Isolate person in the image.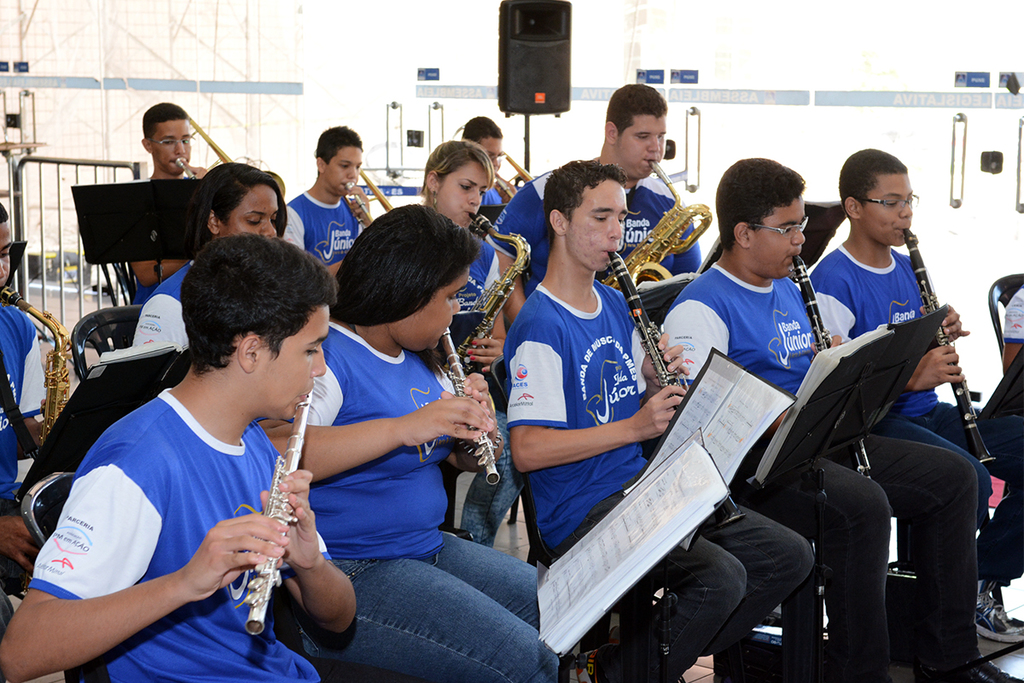
Isolated region: bbox(805, 149, 1023, 647).
